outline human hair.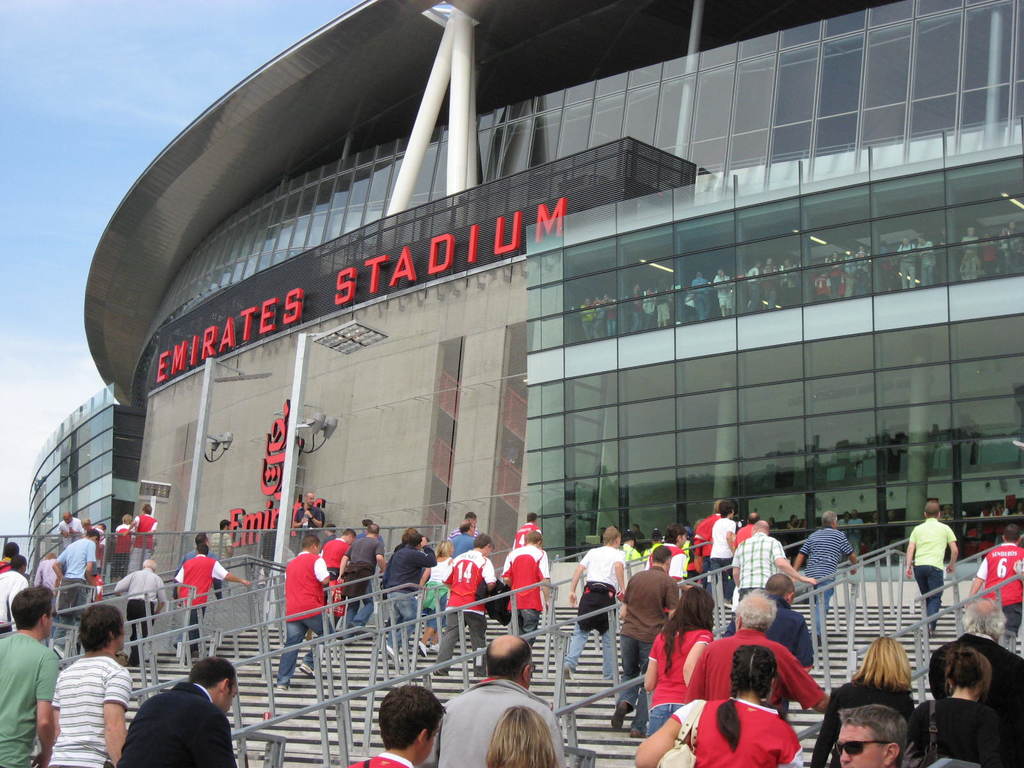
Outline: [left=97, top=523, right=106, bottom=534].
